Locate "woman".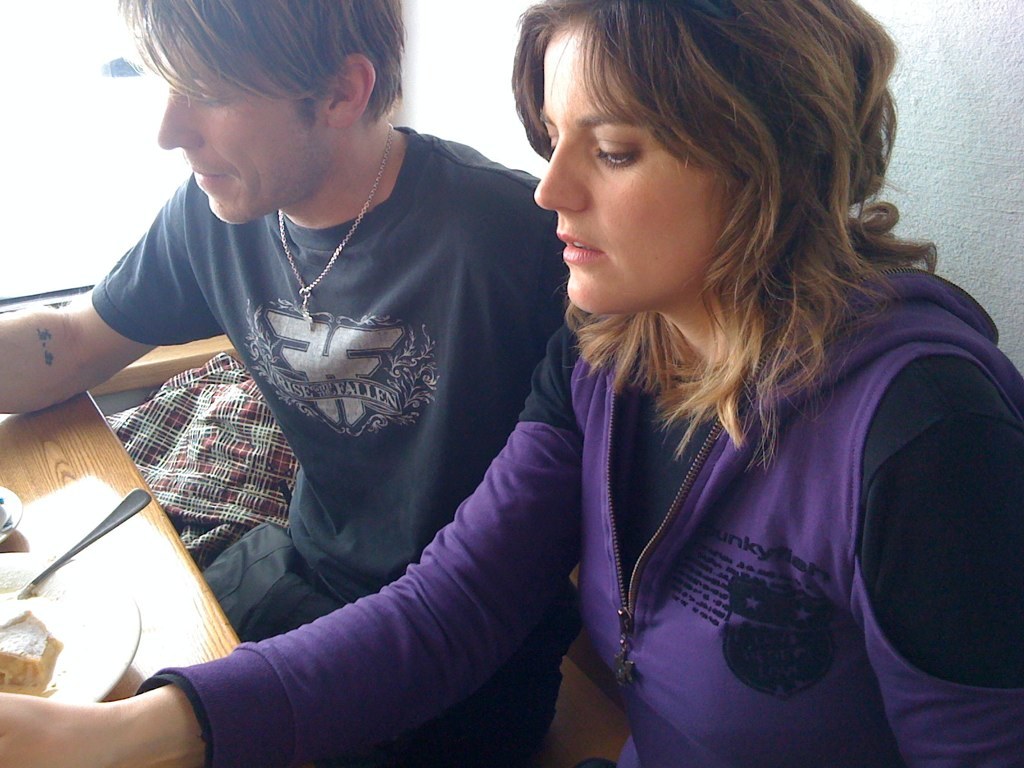
Bounding box: <box>0,0,1023,767</box>.
